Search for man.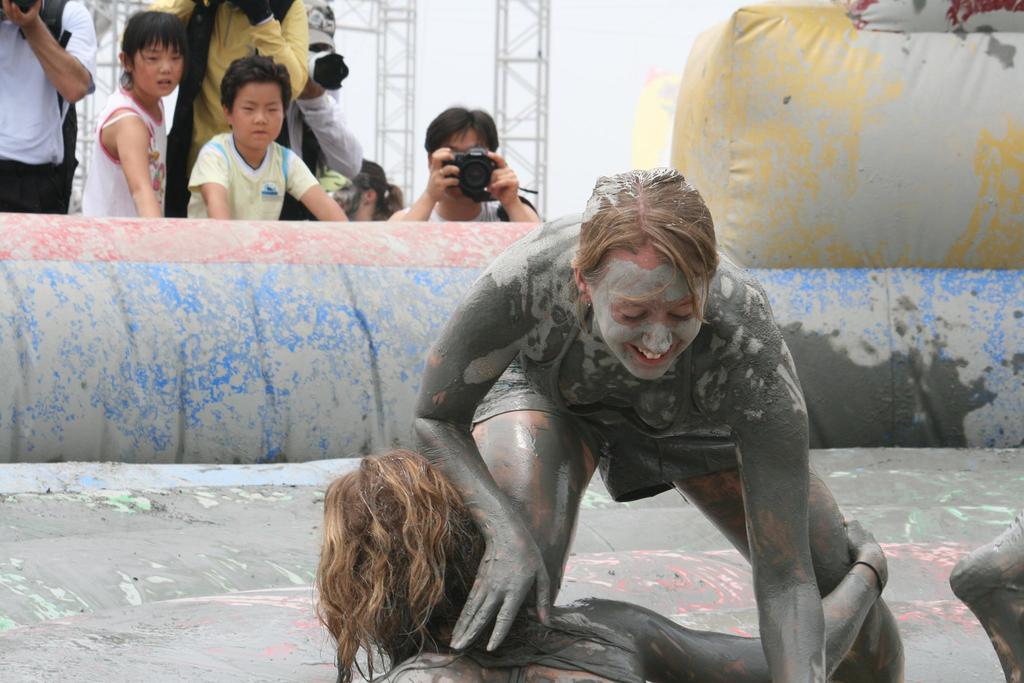
Found at [left=390, top=101, right=540, bottom=224].
